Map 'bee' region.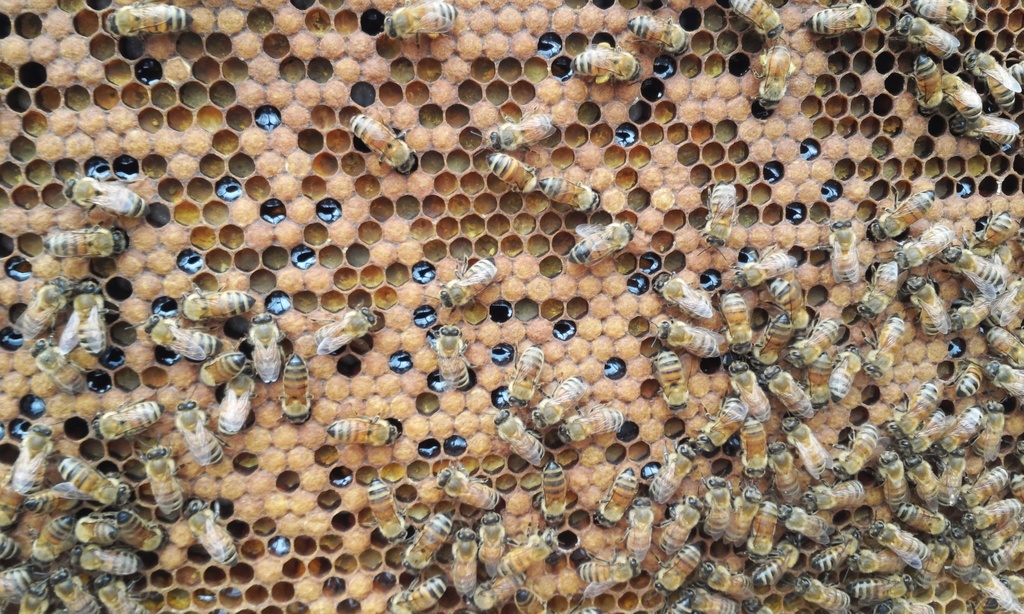
Mapped to 966/567/1014/613.
